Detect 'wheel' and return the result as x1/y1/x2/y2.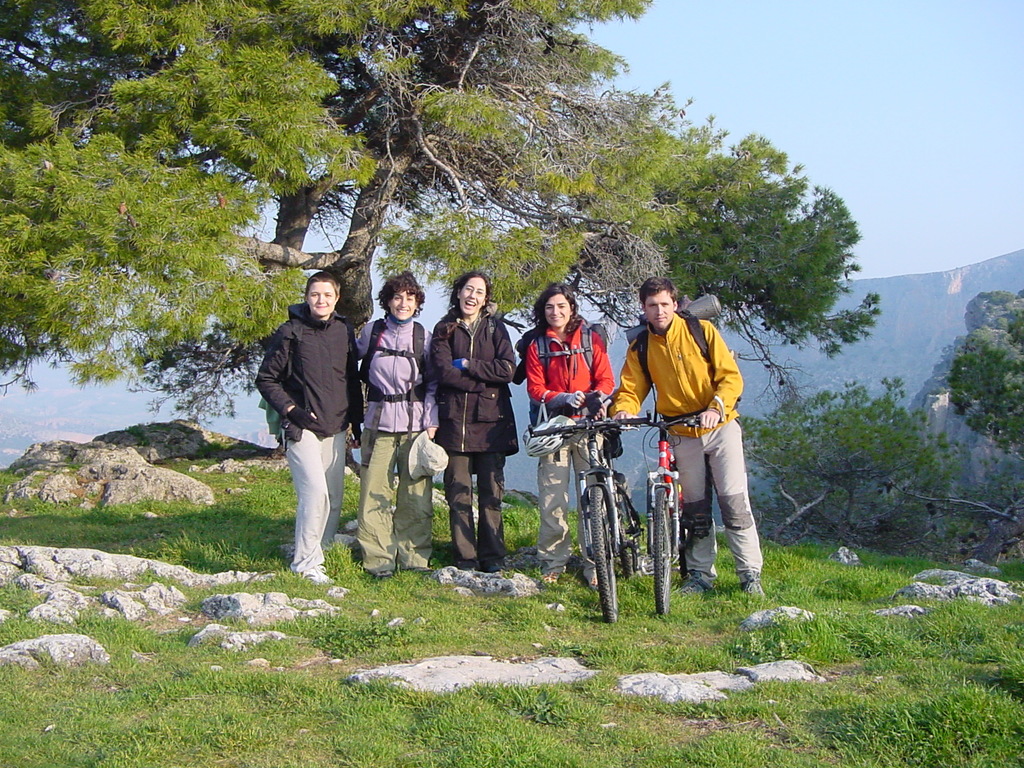
618/488/633/589.
